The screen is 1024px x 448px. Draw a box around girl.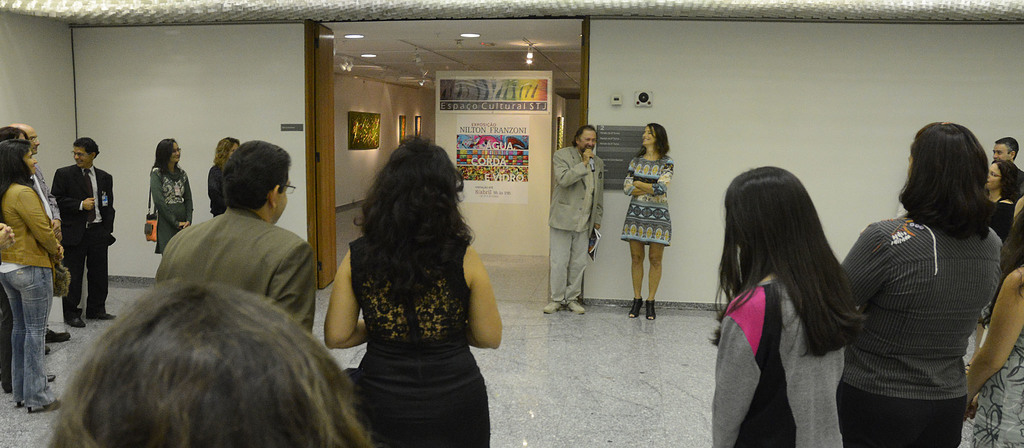
pyautogui.locateOnScreen(148, 141, 192, 258).
